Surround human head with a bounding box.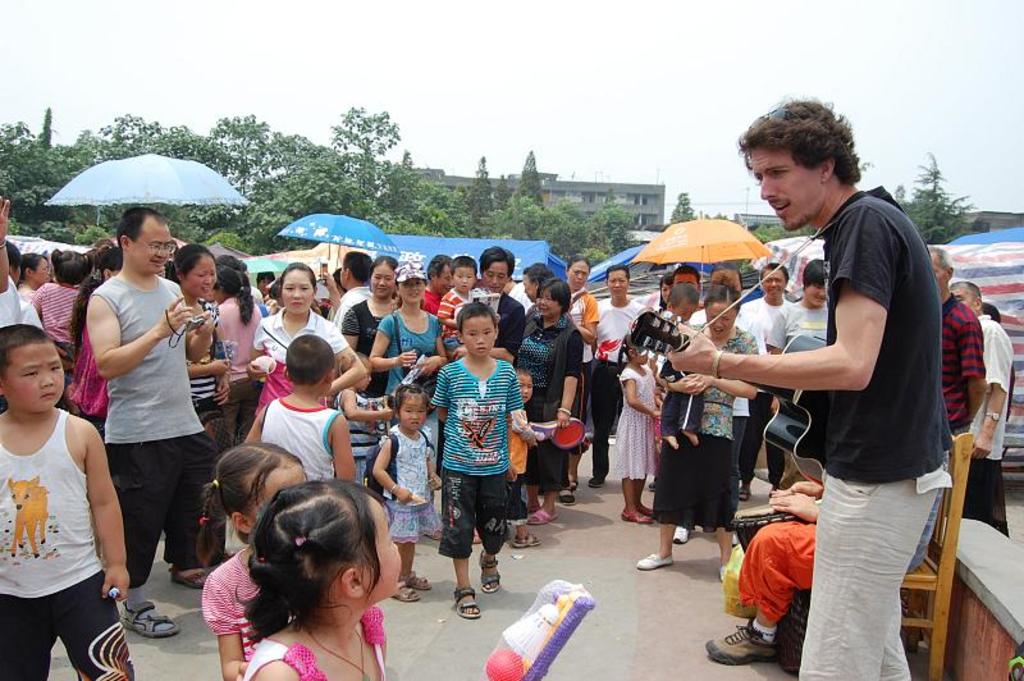
crop(96, 239, 110, 246).
